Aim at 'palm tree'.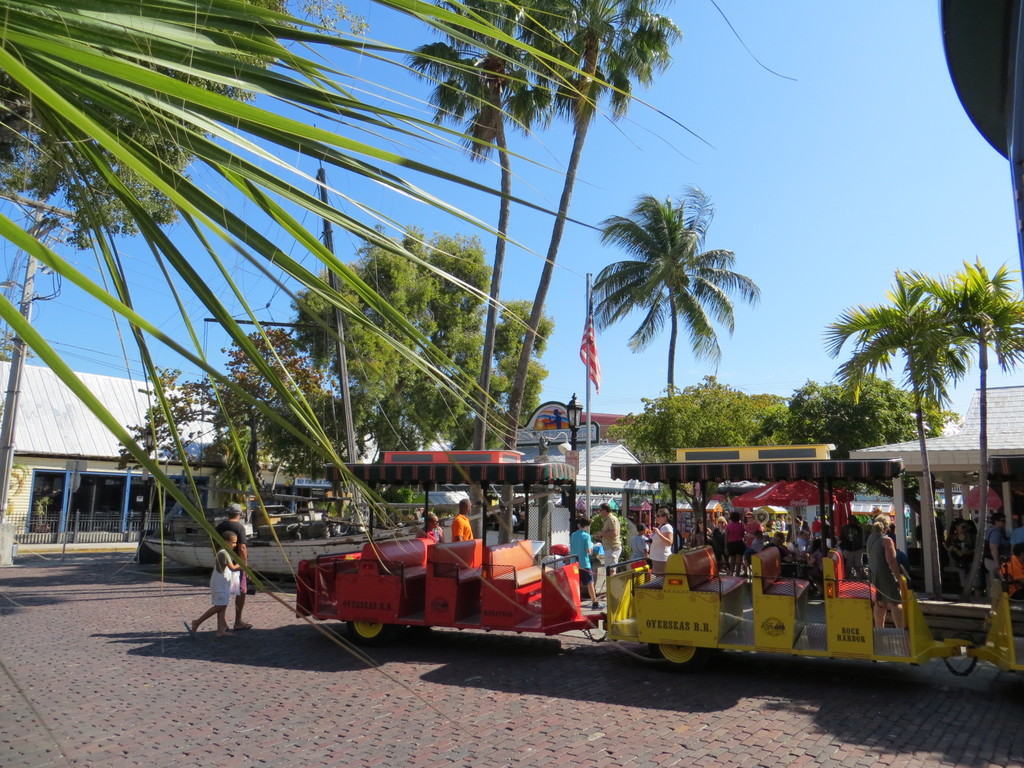
Aimed at 215,323,306,524.
